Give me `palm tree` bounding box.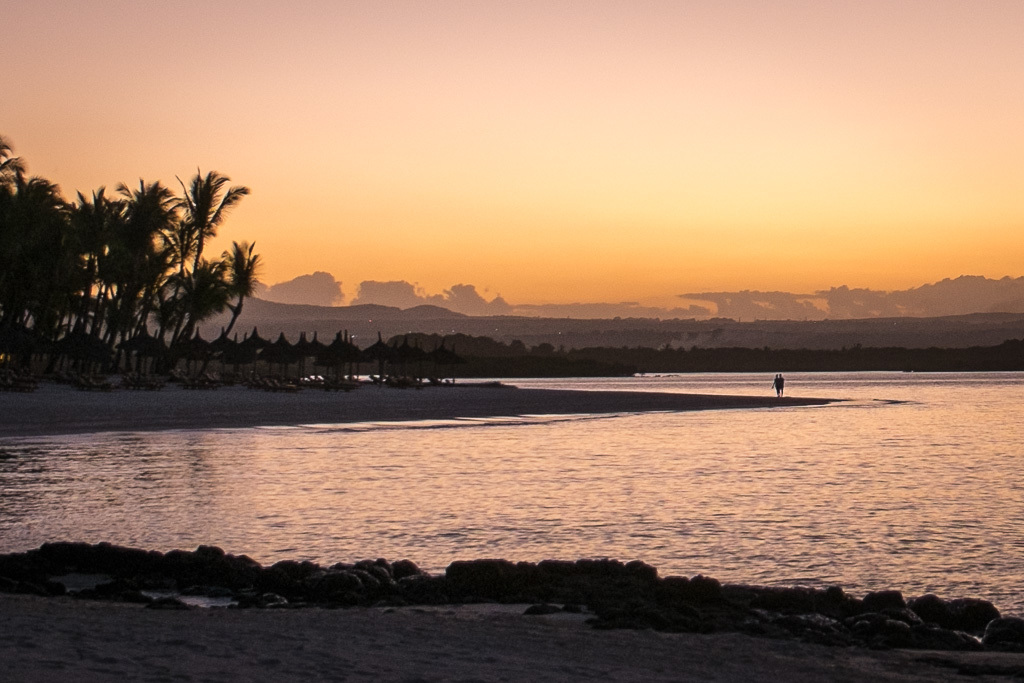
x1=173 y1=251 x2=224 y2=327.
